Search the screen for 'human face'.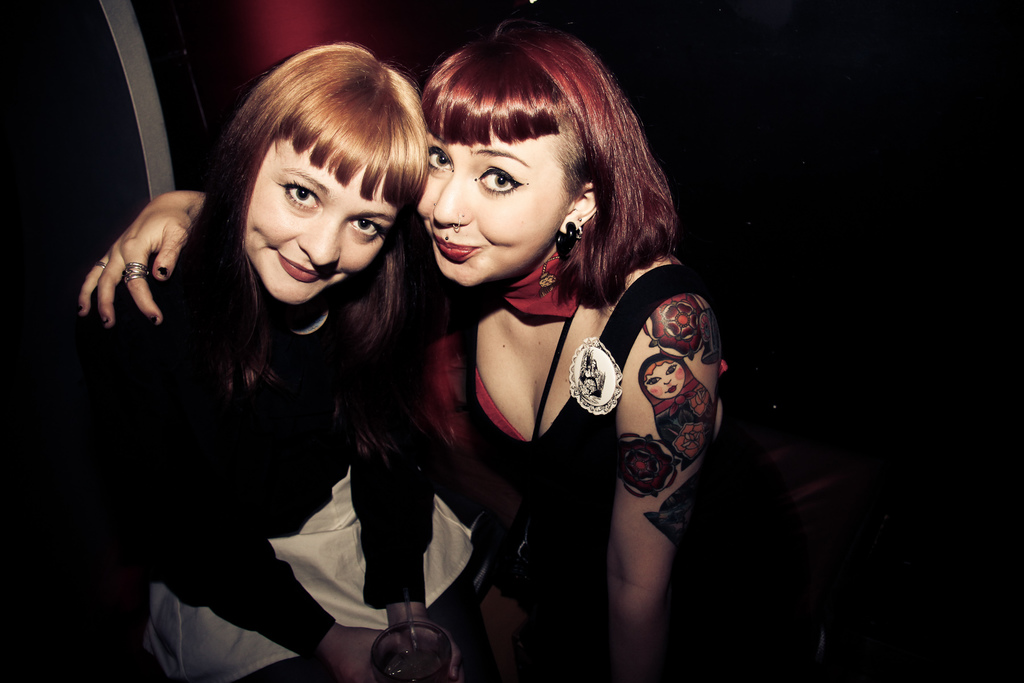
Found at BBox(227, 122, 407, 304).
